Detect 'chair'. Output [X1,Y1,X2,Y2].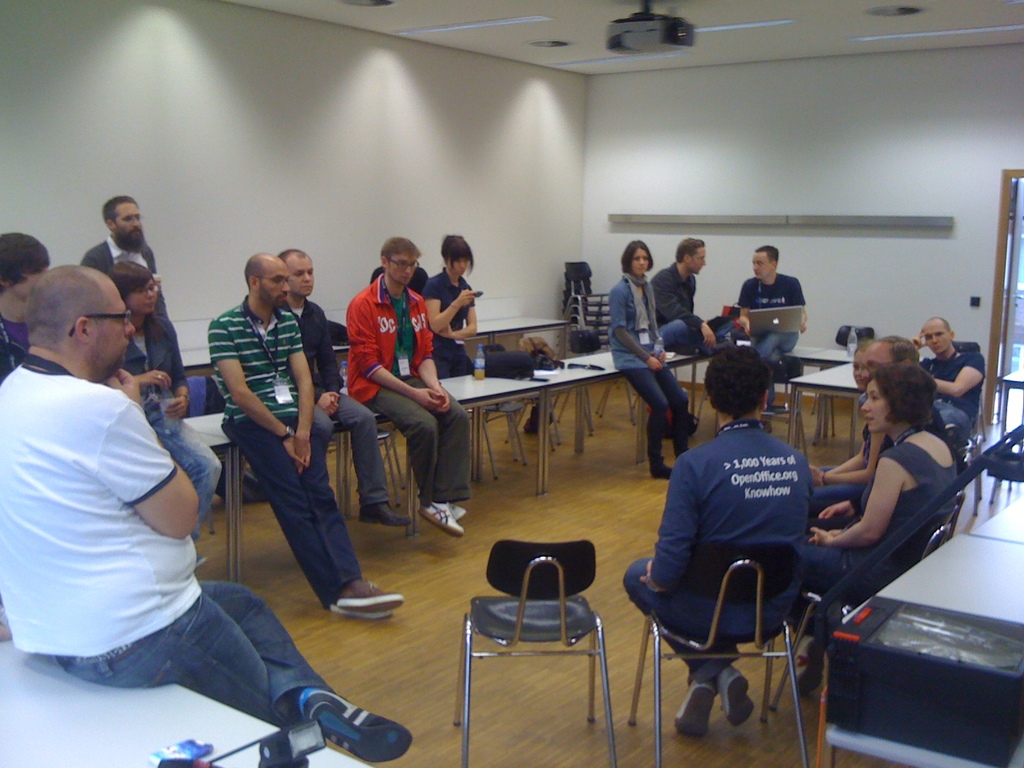
[568,330,641,437].
